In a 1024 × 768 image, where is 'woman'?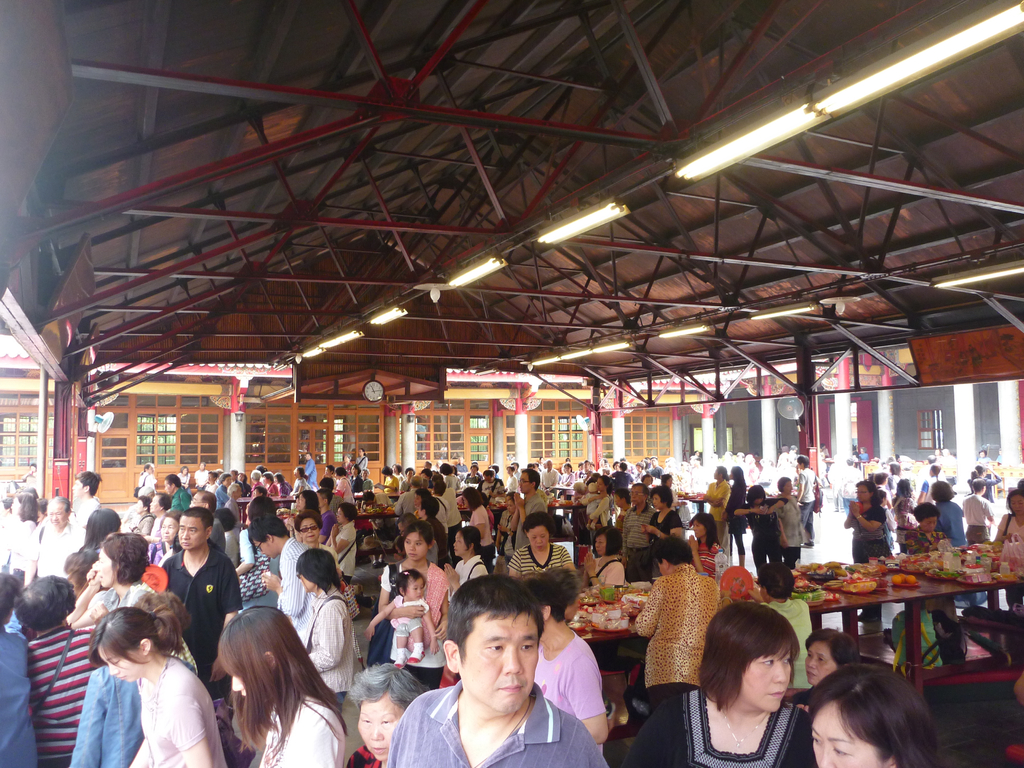
locate(808, 659, 943, 767).
